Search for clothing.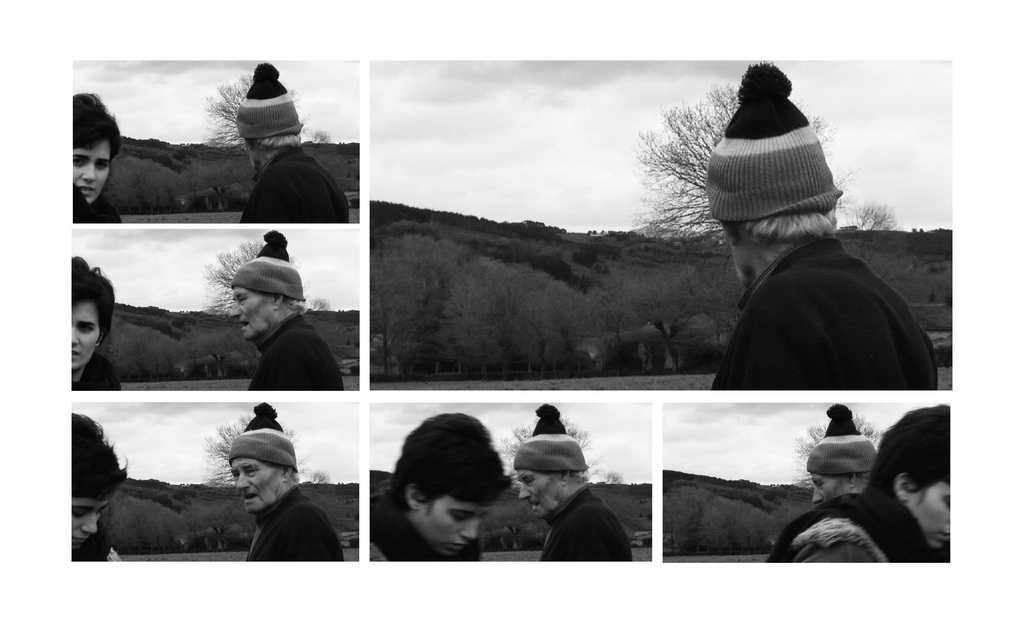
Found at 250,313,344,390.
